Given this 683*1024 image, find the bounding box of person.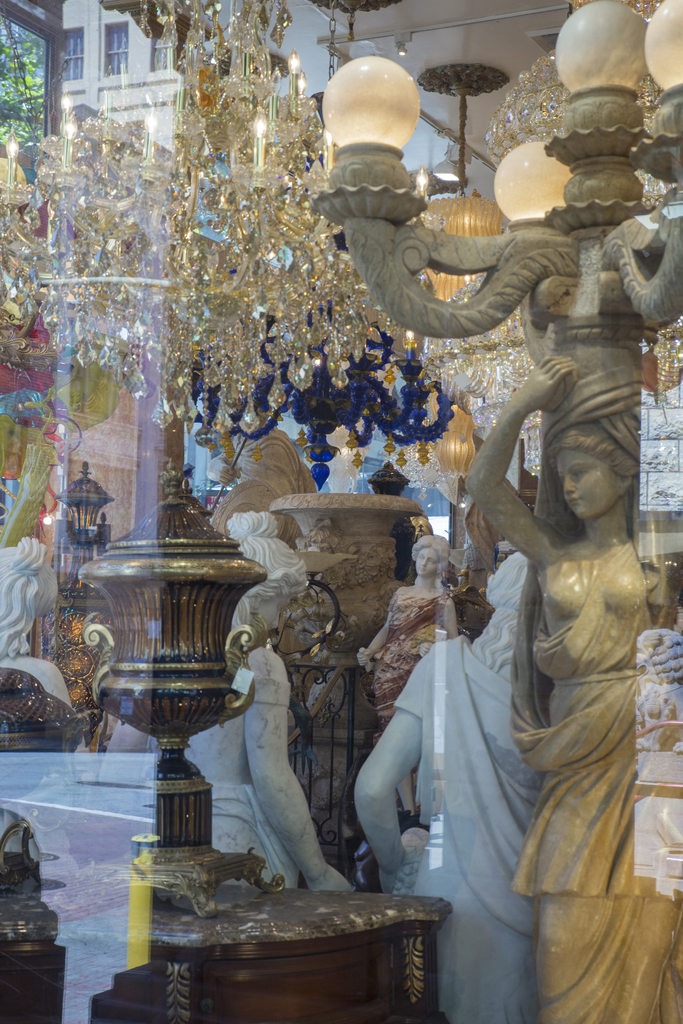
detection(487, 310, 671, 1023).
